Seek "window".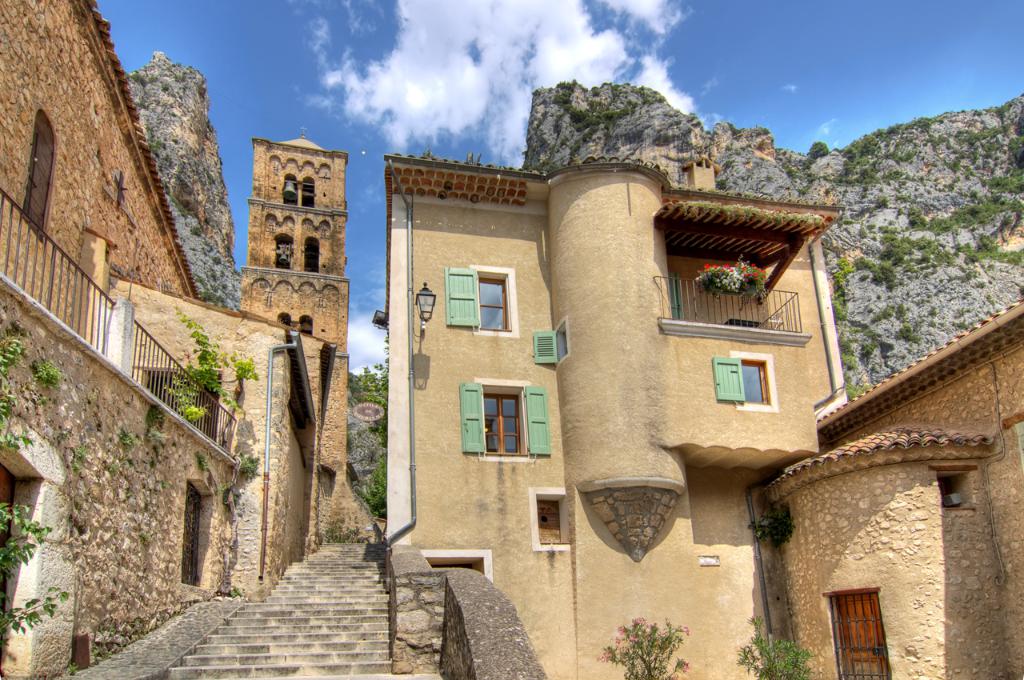
[708,350,779,418].
